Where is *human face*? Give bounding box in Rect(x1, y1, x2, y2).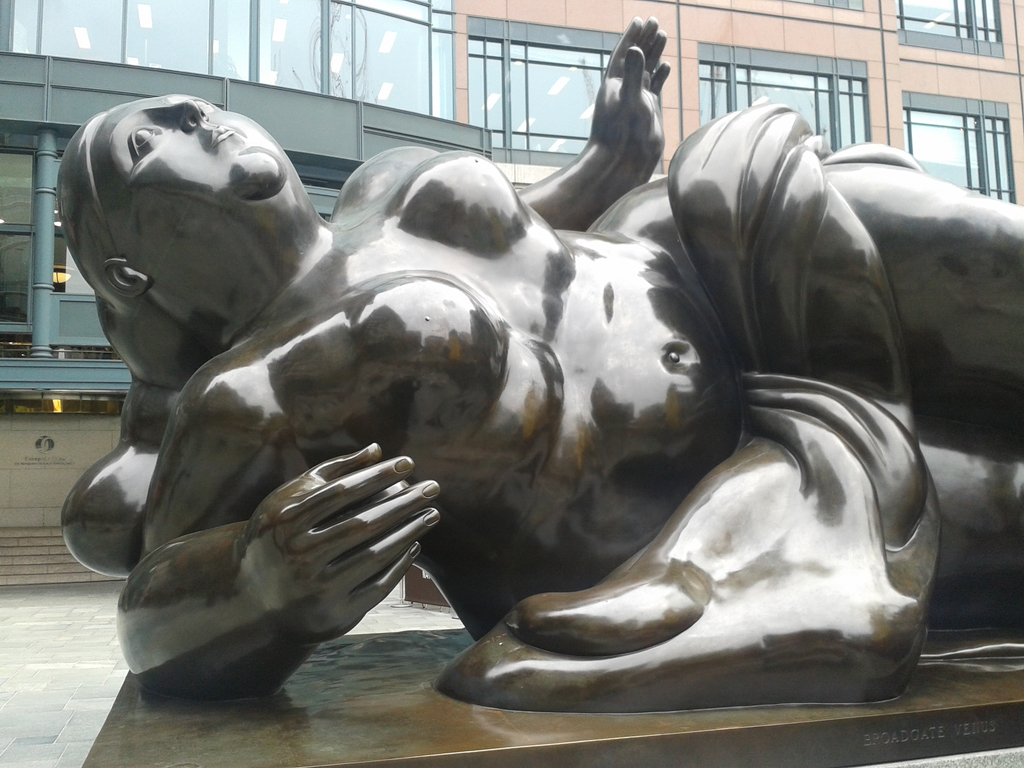
Rect(90, 86, 286, 278).
